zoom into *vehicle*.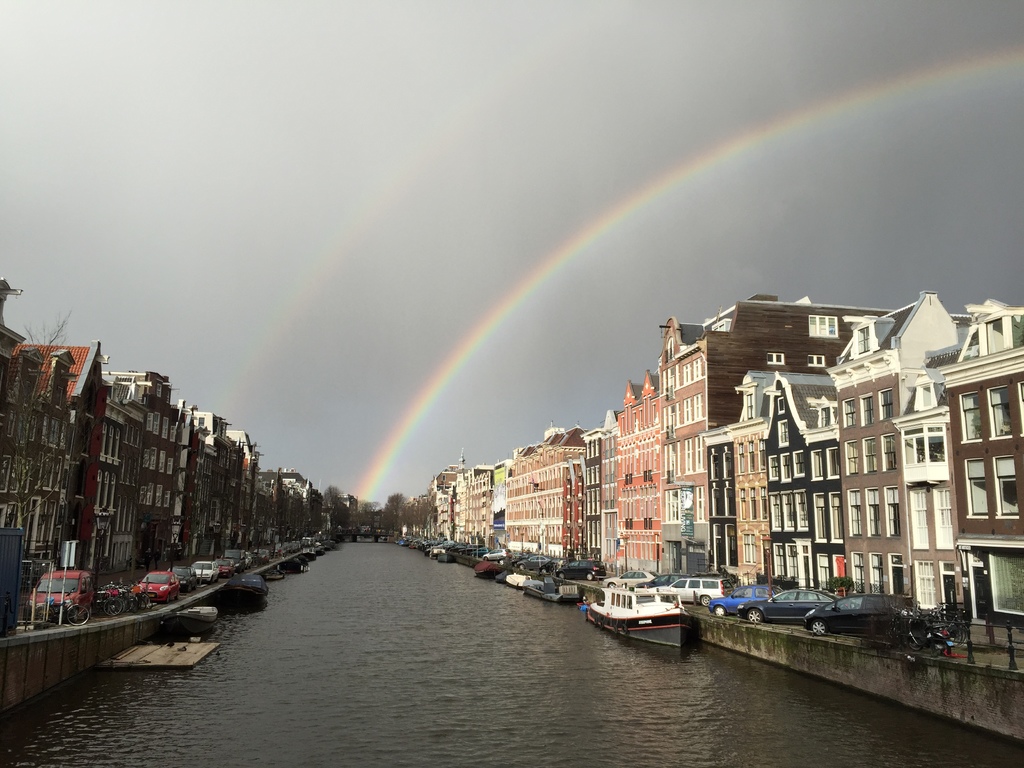
Zoom target: <region>35, 589, 93, 627</region>.
